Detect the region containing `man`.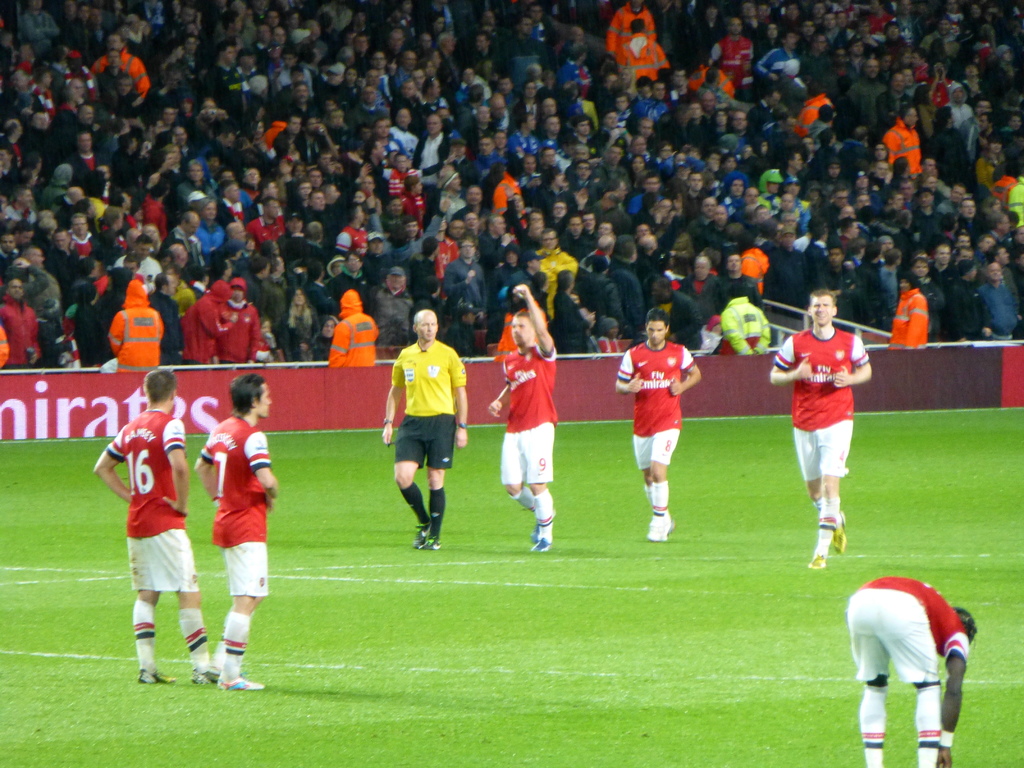
bbox=(838, 542, 979, 760).
